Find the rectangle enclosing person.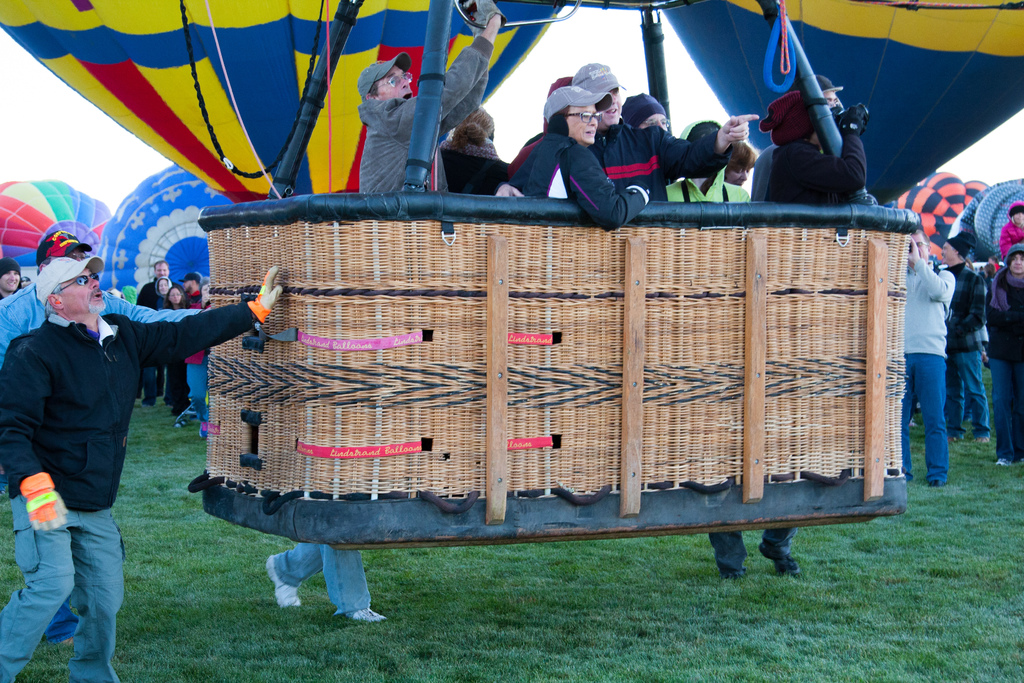
l=511, t=81, r=650, b=231.
